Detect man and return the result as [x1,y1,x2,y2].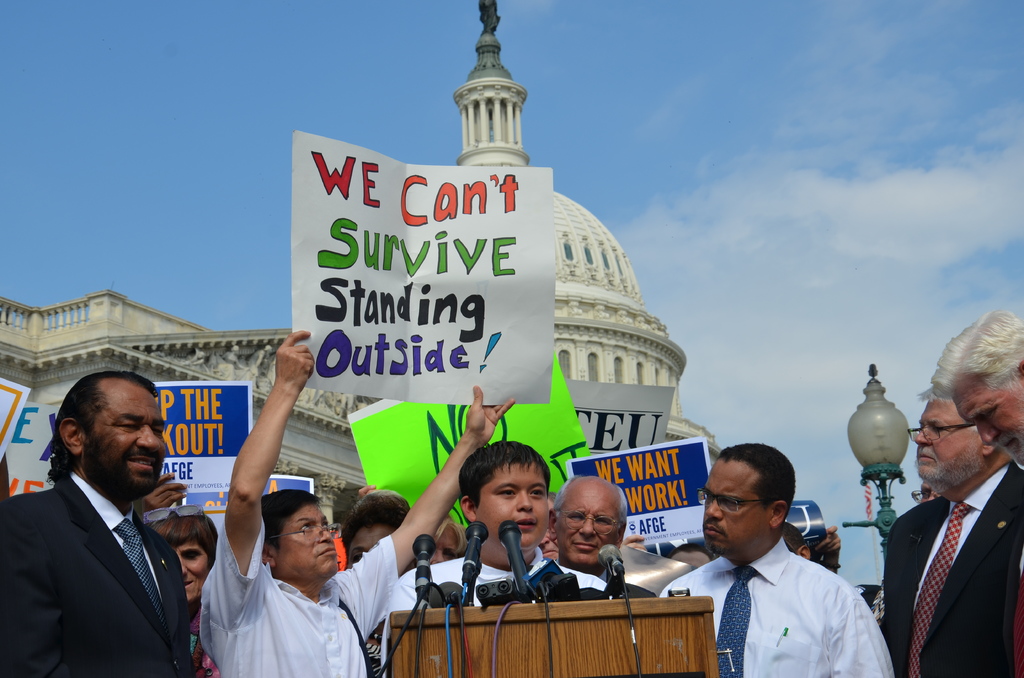
[934,310,1023,472].
